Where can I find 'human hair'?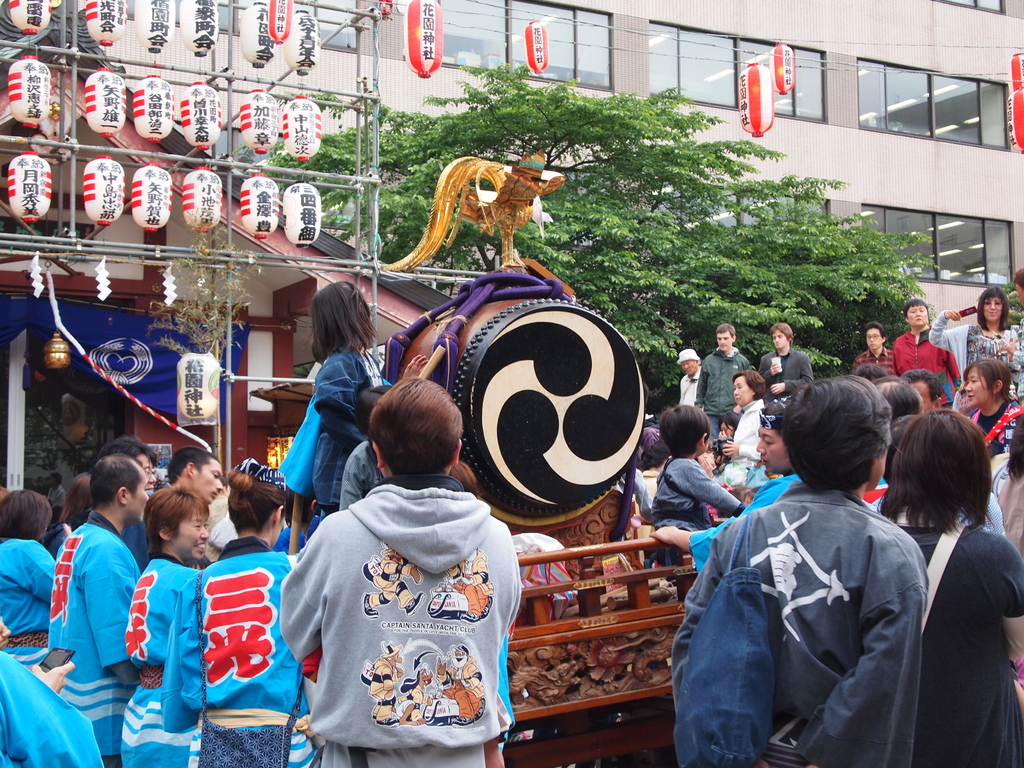
You can find it at box=[784, 374, 897, 490].
